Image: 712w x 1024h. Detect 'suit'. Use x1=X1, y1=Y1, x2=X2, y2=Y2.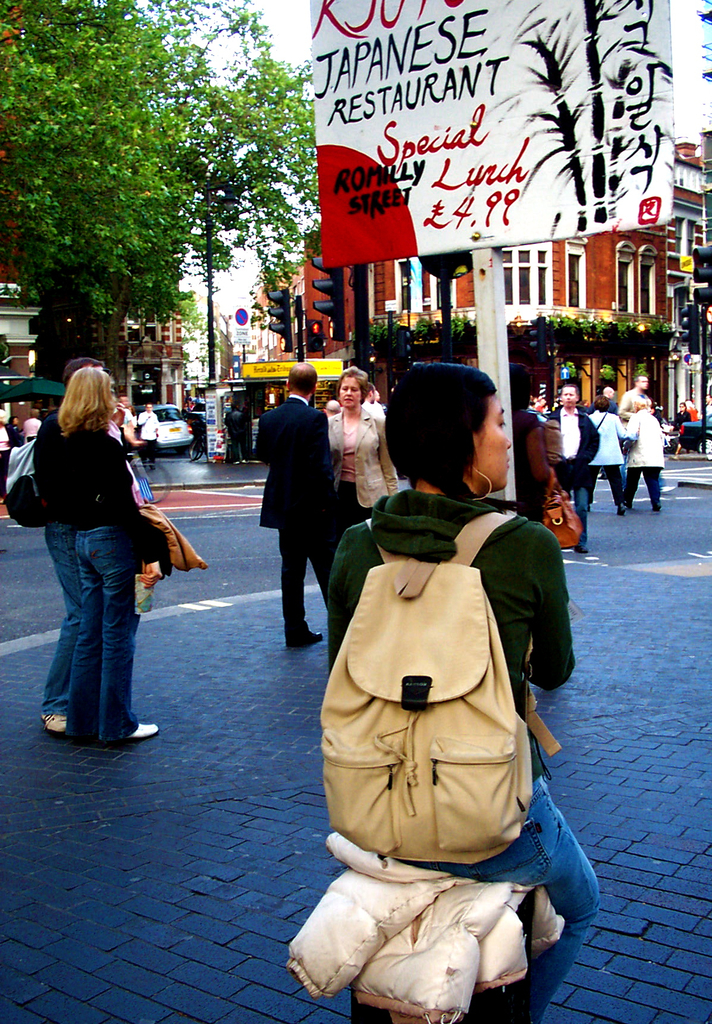
x1=590, y1=416, x2=631, y2=505.
